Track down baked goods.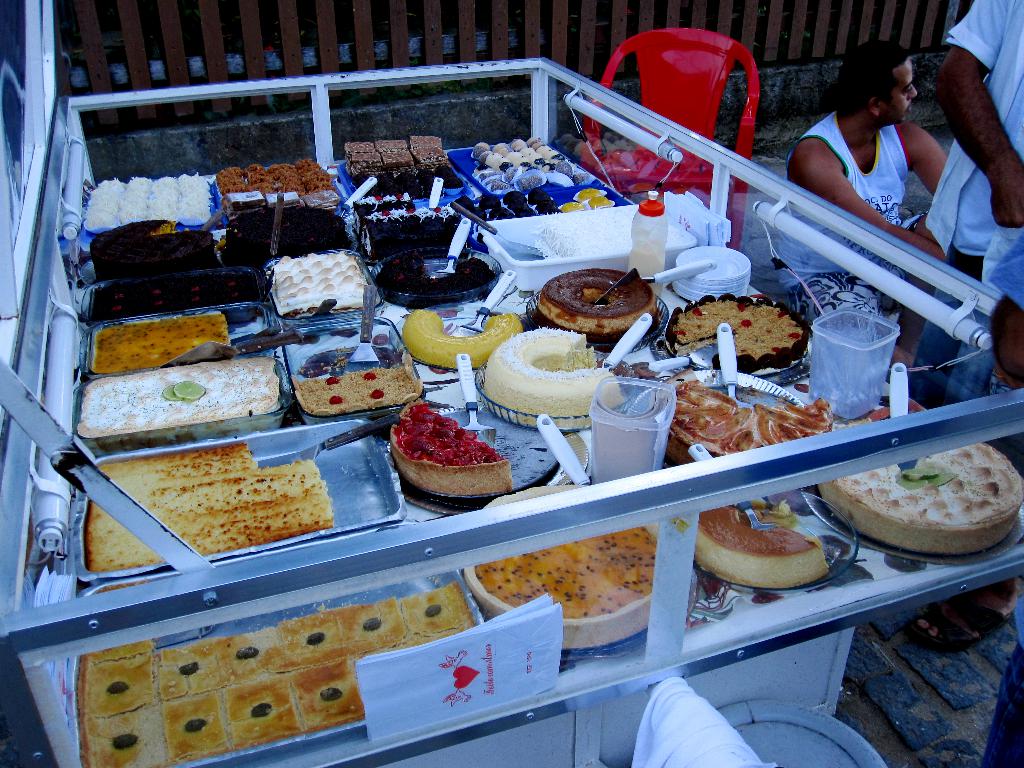
Tracked to x1=79 y1=316 x2=255 y2=372.
